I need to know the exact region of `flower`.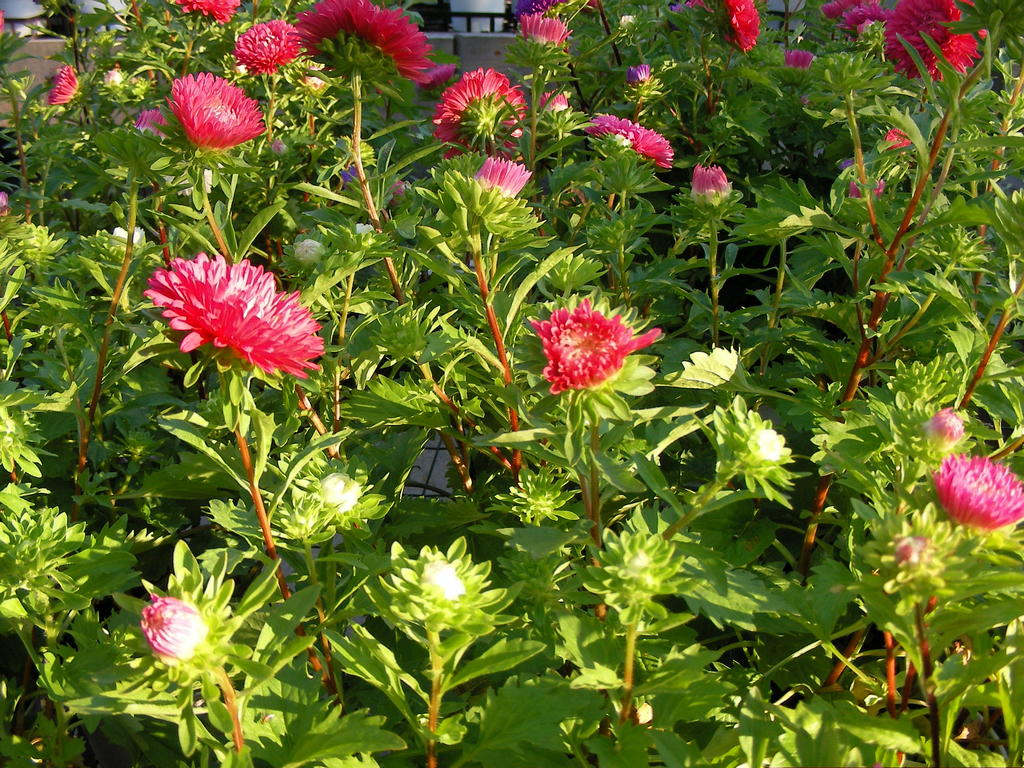
Region: 624/65/652/88.
